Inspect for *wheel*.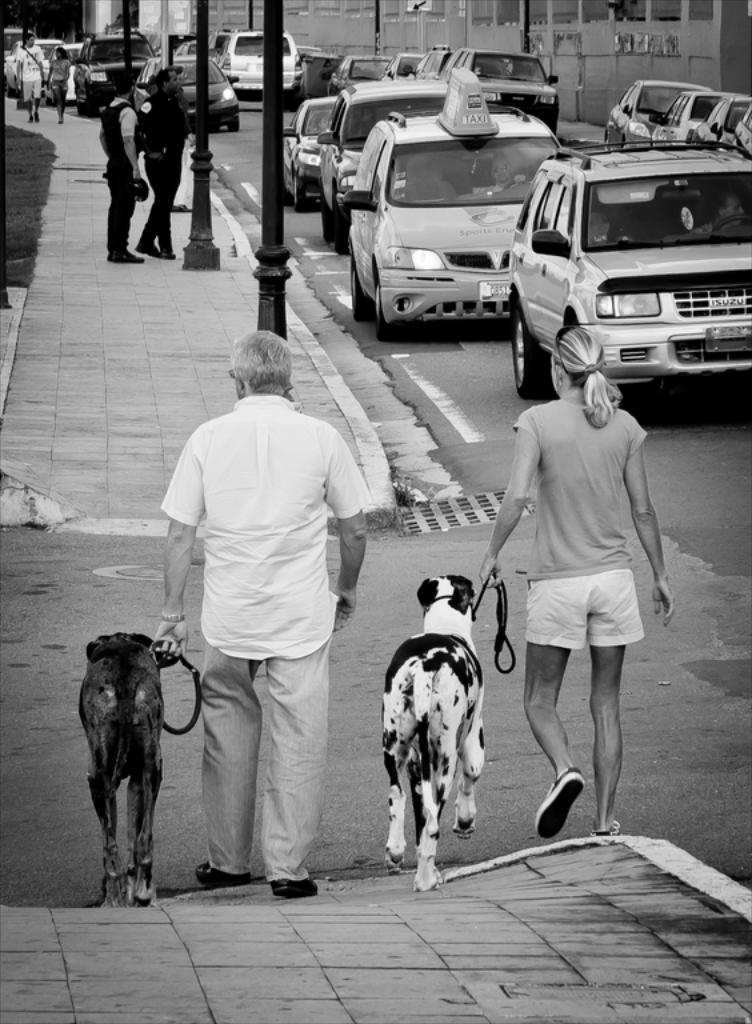
Inspection: <region>229, 116, 240, 135</region>.
